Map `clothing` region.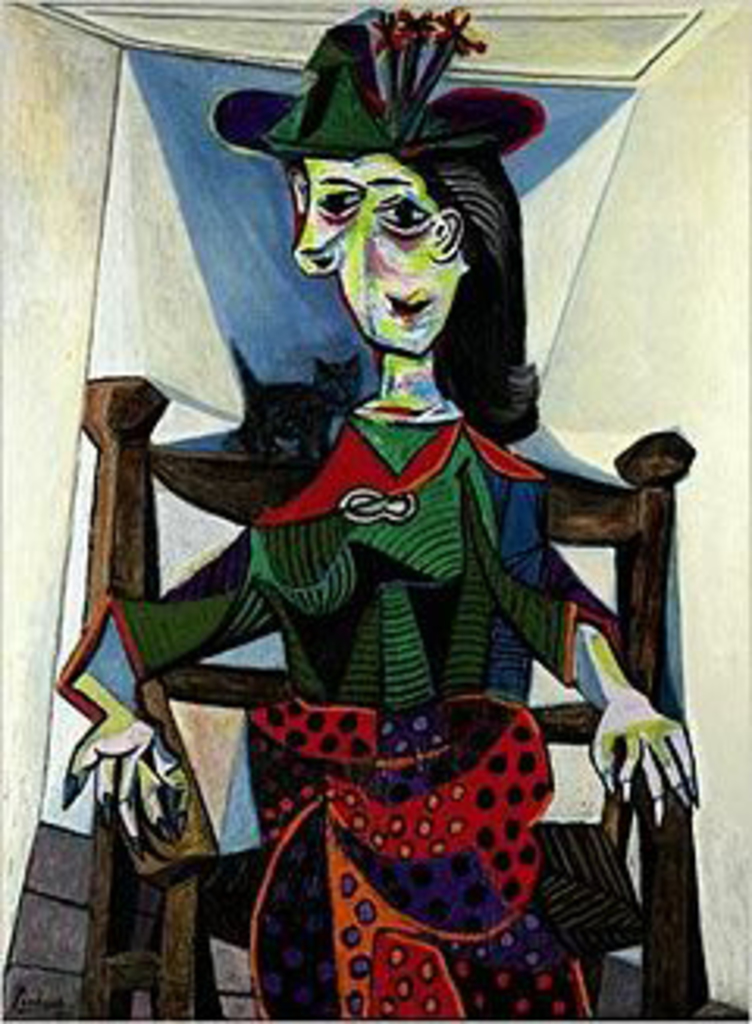
Mapped to bbox=(100, 398, 598, 1021).
